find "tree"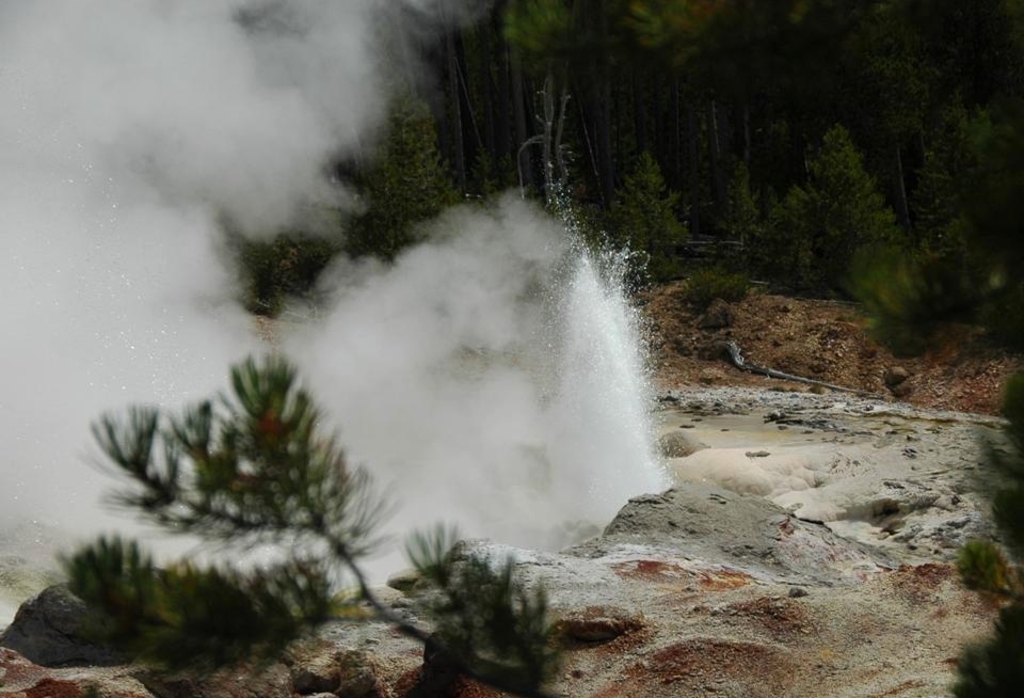
rect(908, 382, 1020, 697)
